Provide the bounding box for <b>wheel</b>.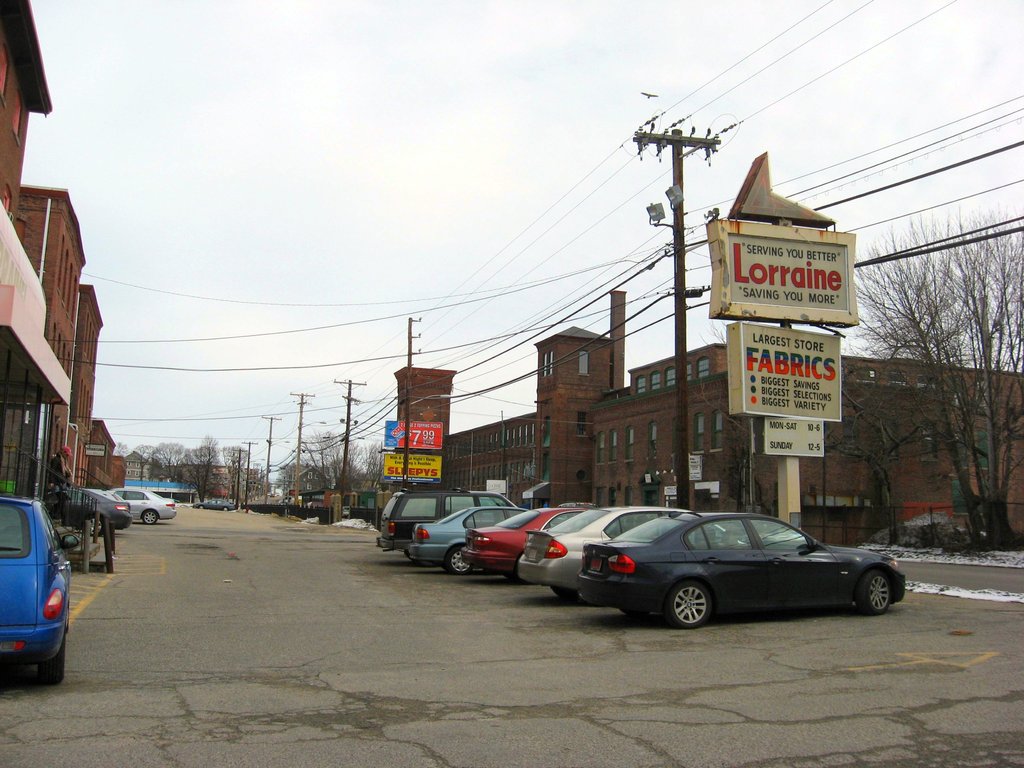
[left=668, top=582, right=708, bottom=628].
